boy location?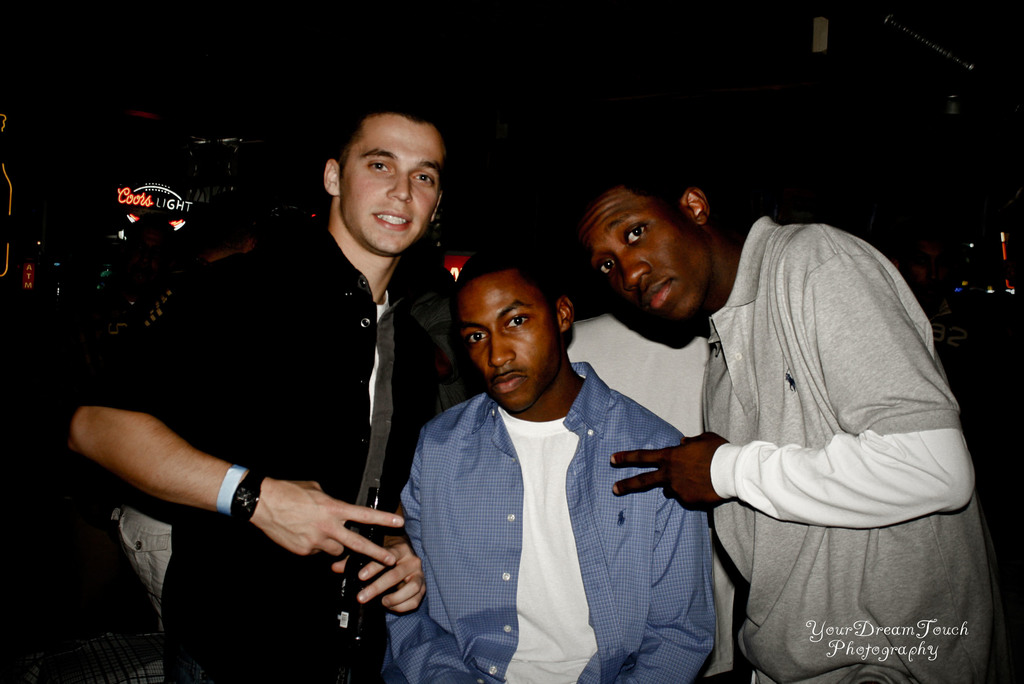
{"x1": 381, "y1": 234, "x2": 676, "y2": 669}
